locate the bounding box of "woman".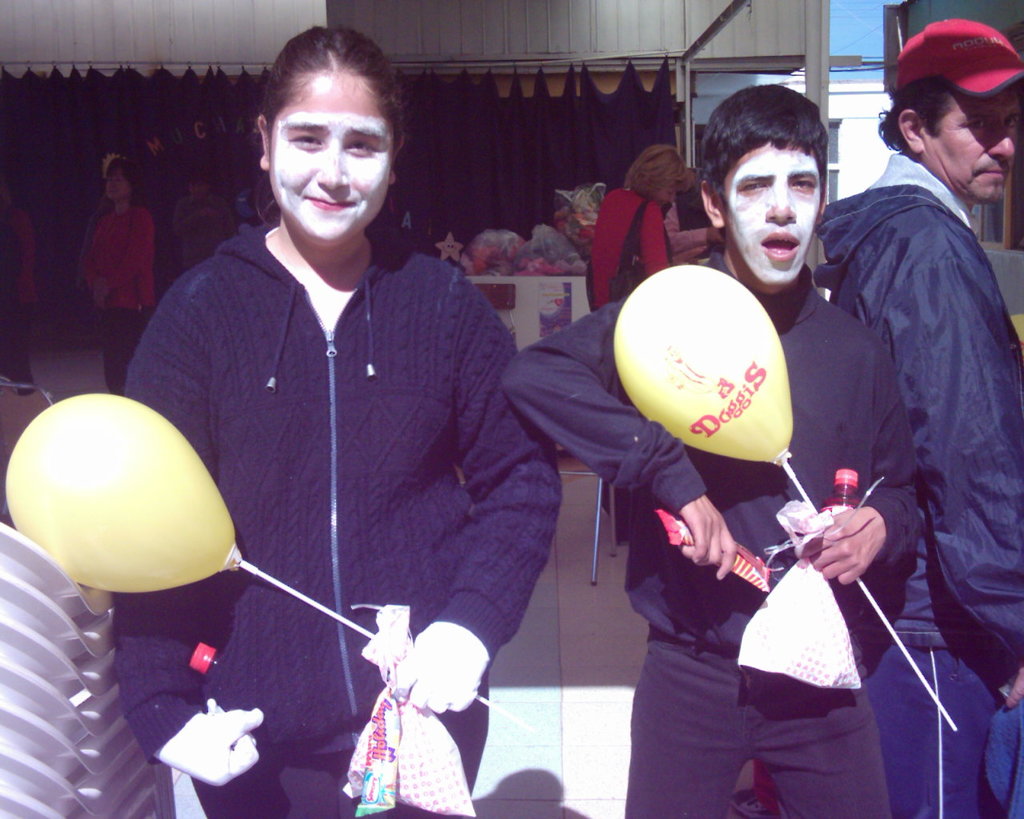
Bounding box: 118 46 564 809.
